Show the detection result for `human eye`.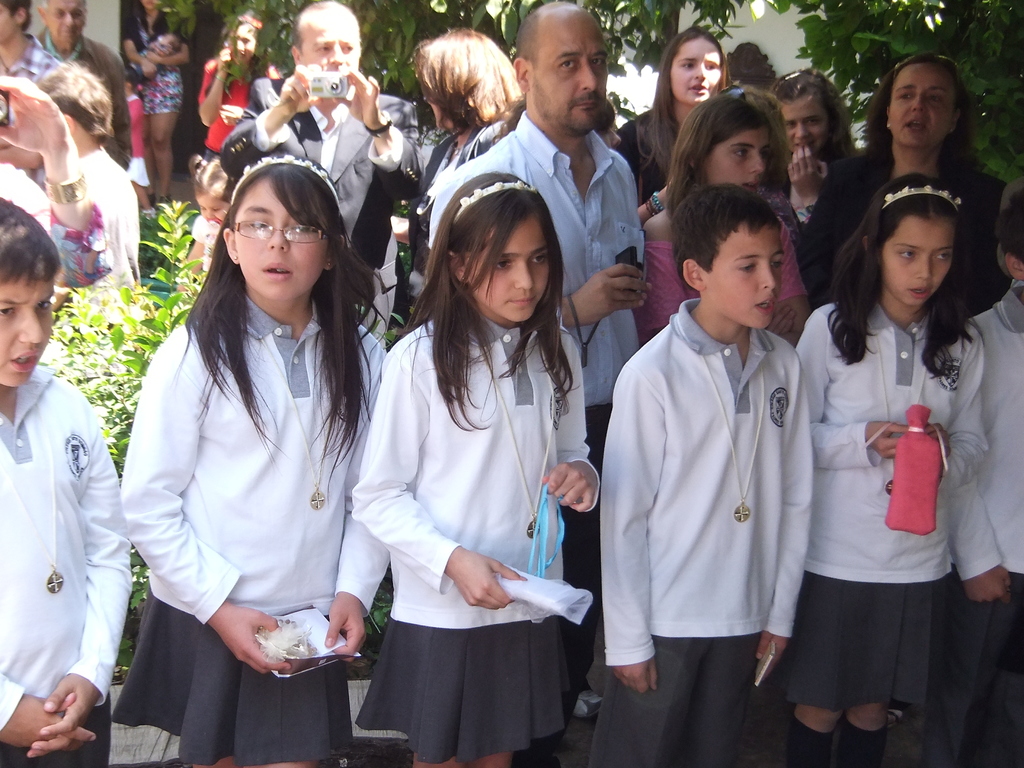
[897,88,913,100].
